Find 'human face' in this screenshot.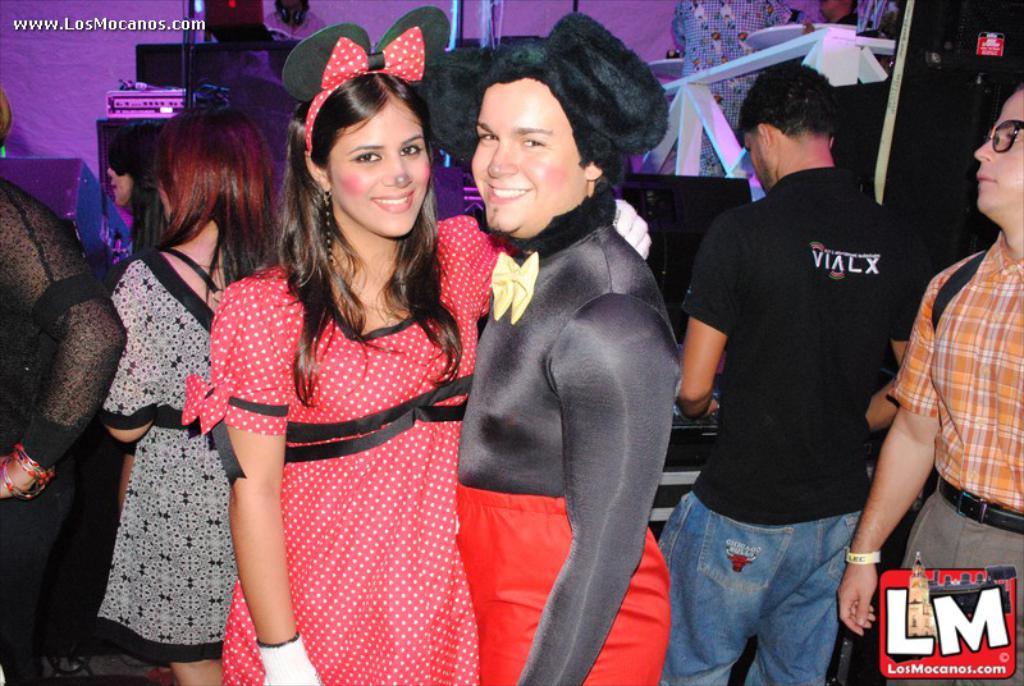
The bounding box for 'human face' is [left=975, top=91, right=1023, bottom=218].
